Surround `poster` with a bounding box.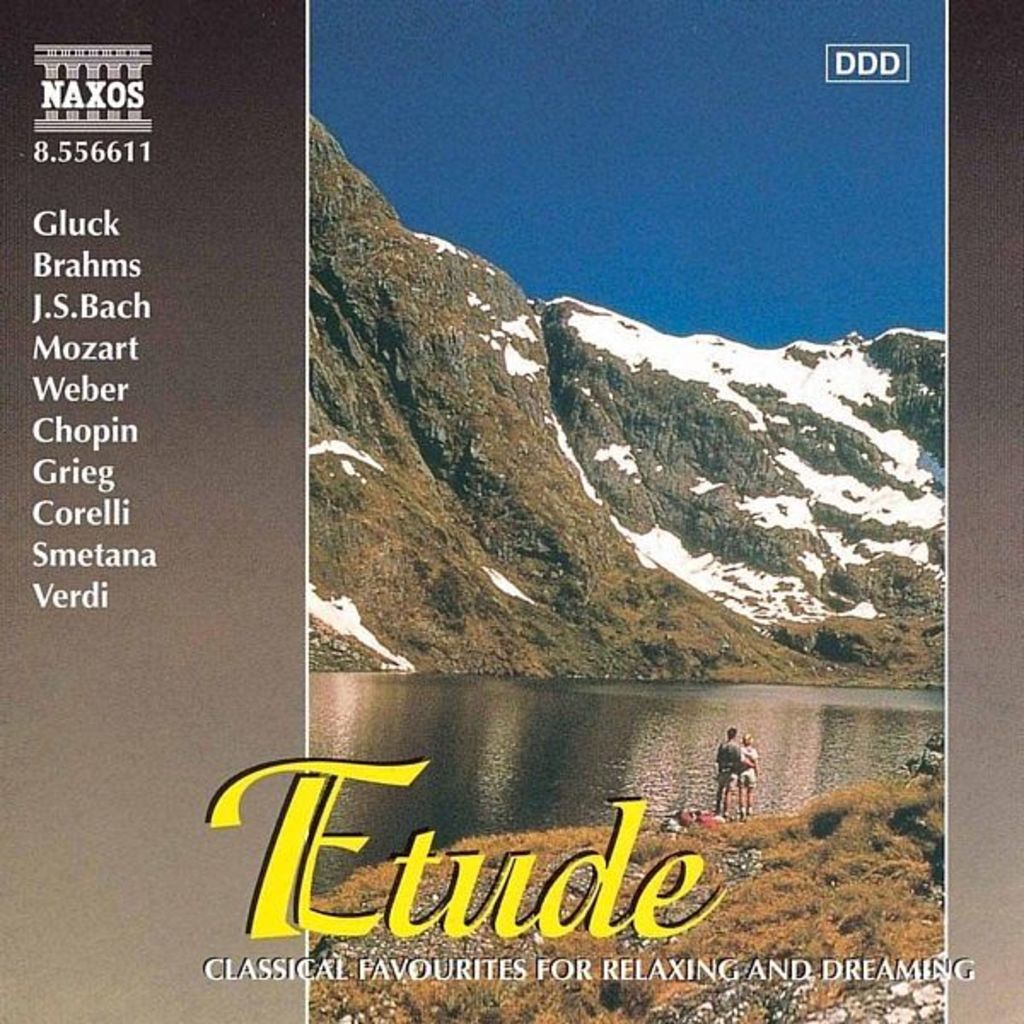
[0,0,1022,1022].
